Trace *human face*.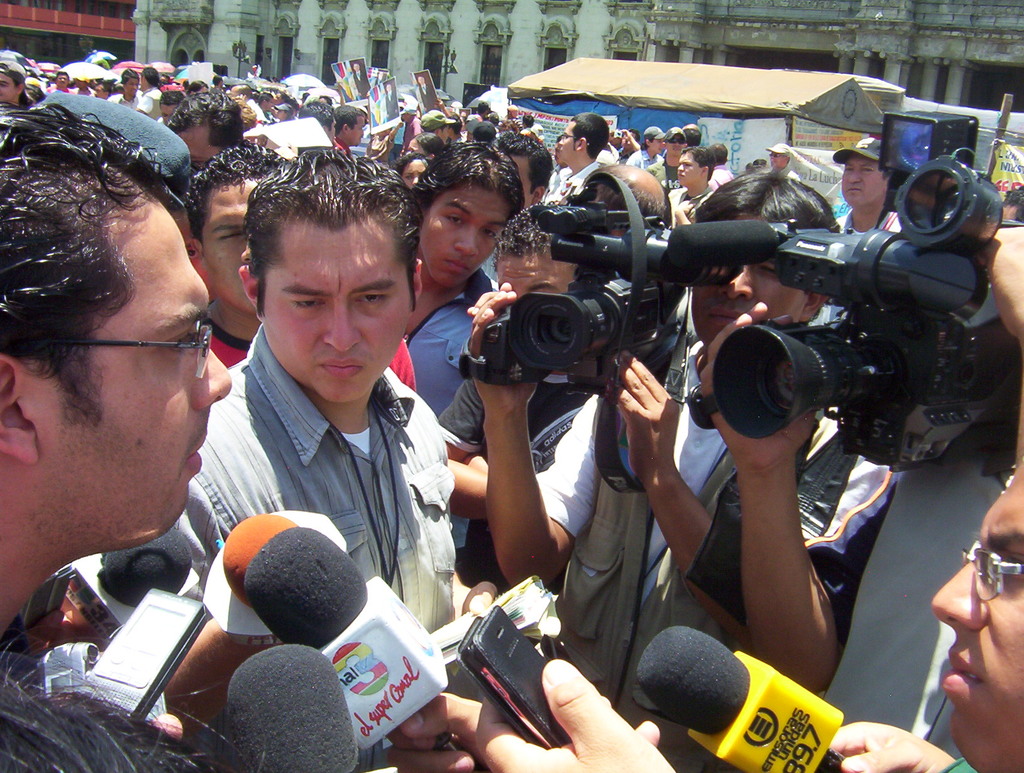
Traced to x1=687, y1=263, x2=807, y2=344.
